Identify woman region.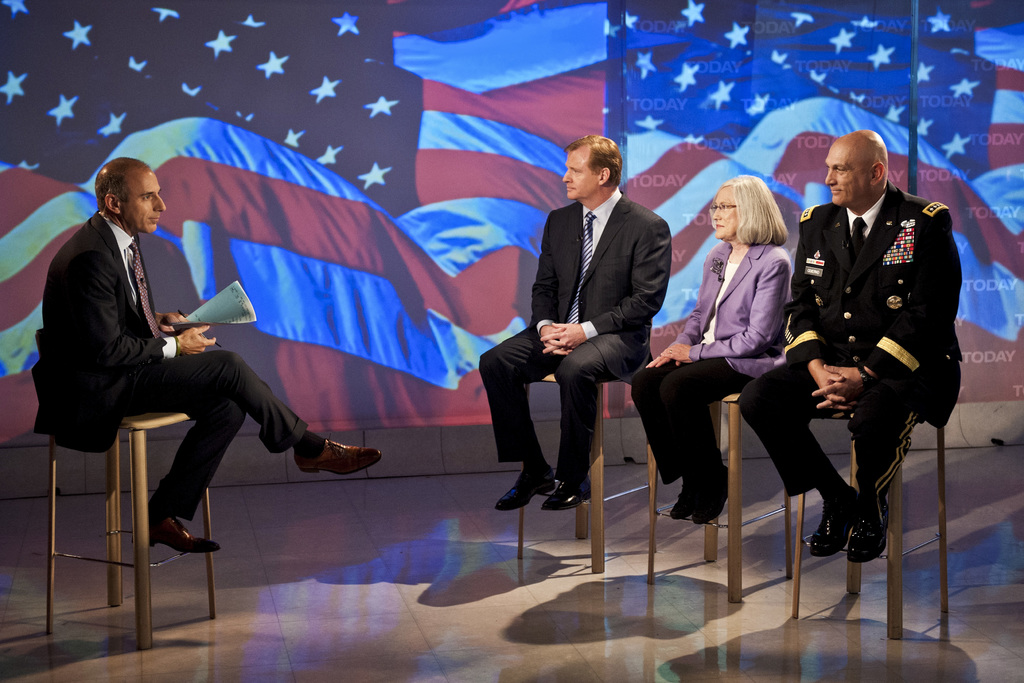
Region: BBox(633, 175, 776, 518).
